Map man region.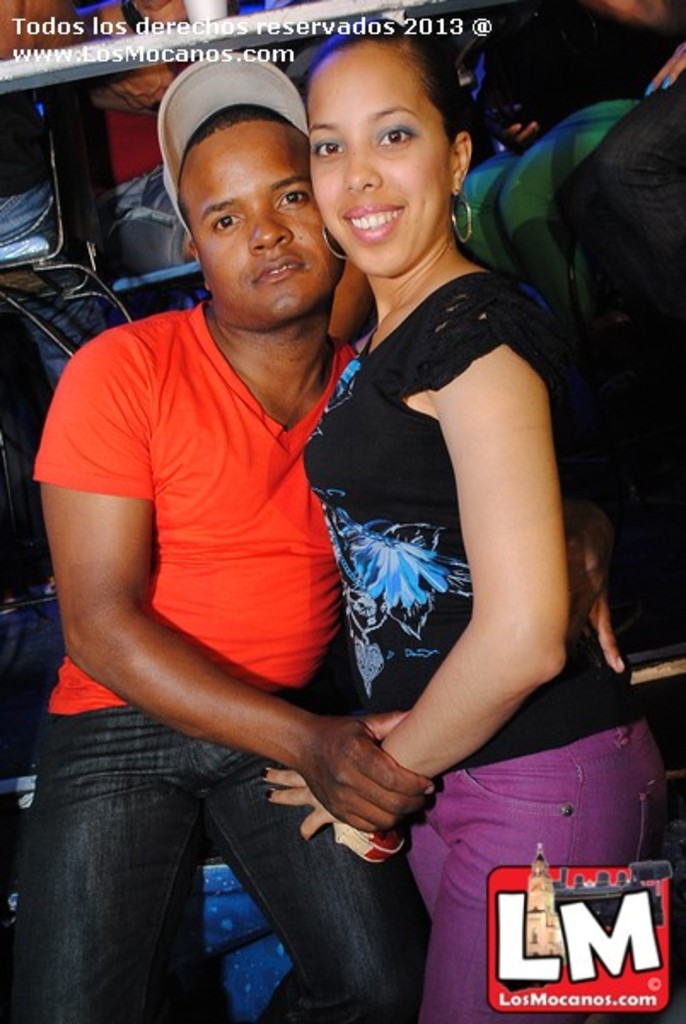
Mapped to (x1=39, y1=70, x2=514, y2=1000).
